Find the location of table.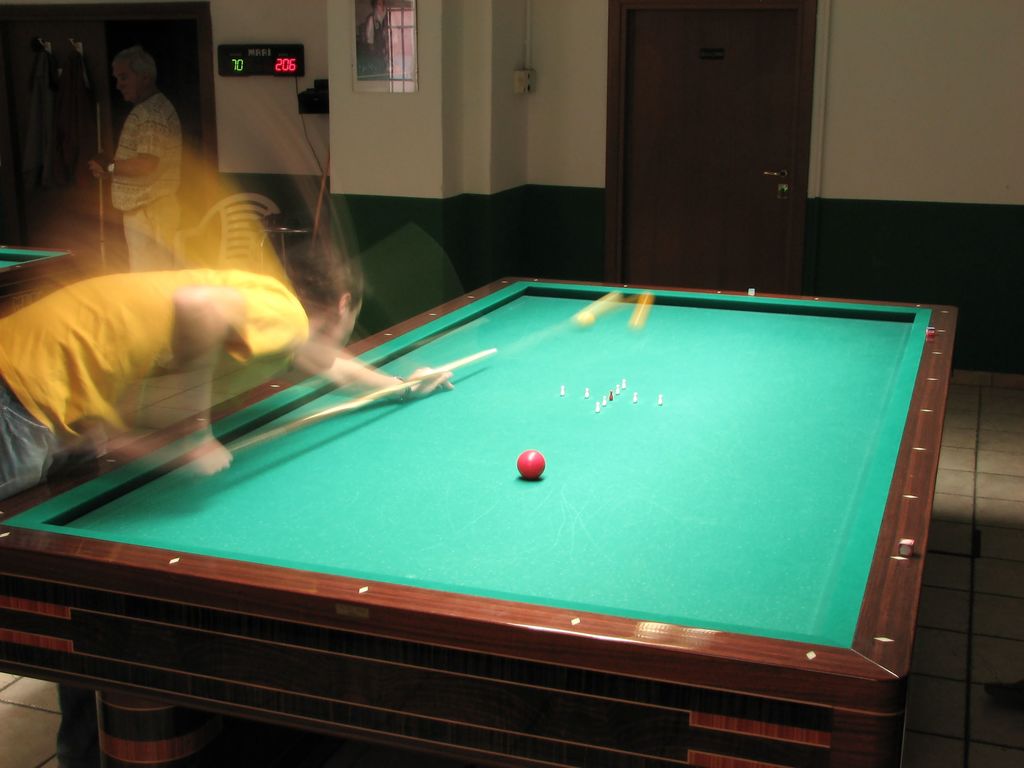
Location: bbox(0, 275, 961, 767).
